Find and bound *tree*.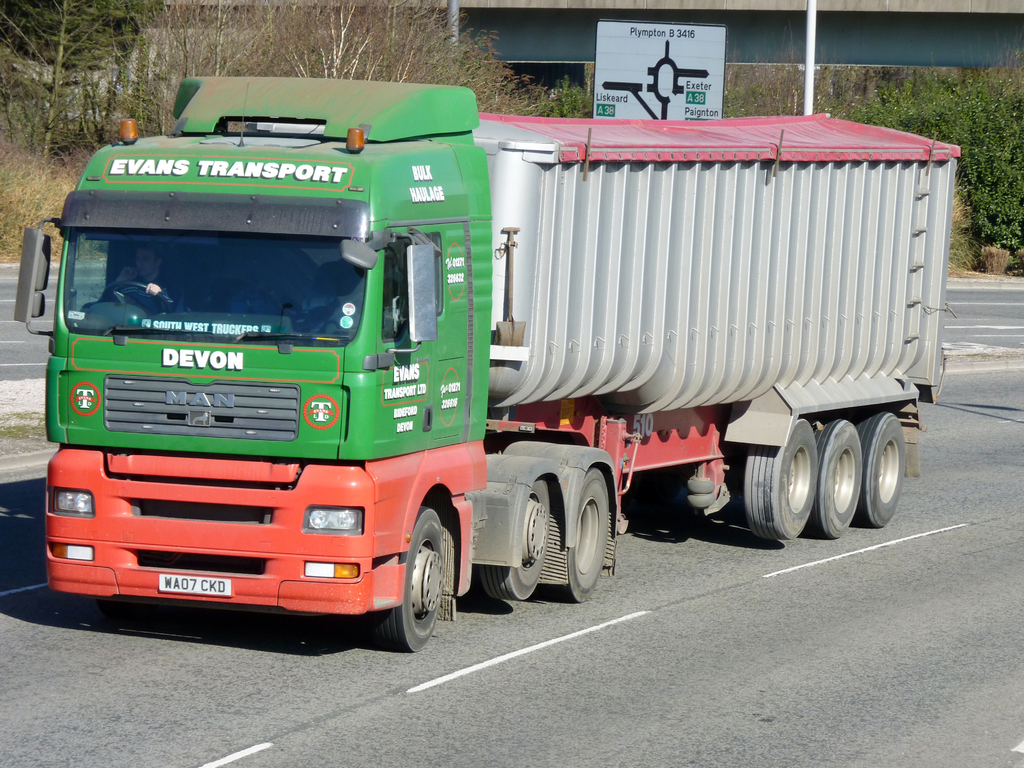
Bound: <region>0, 0, 175, 169</region>.
